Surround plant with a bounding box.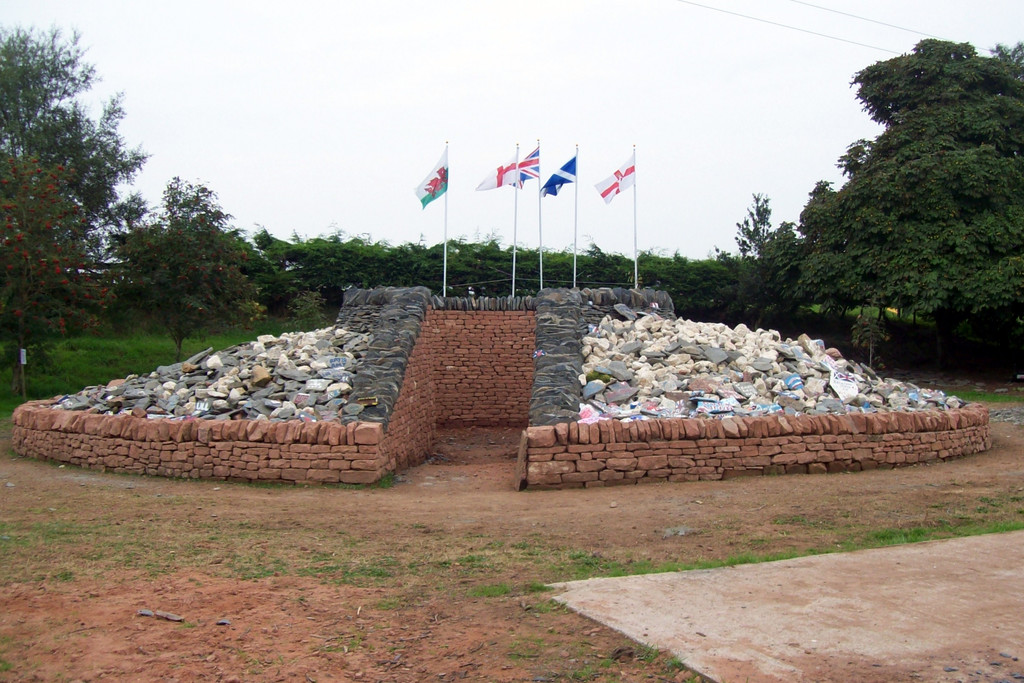
[568,547,582,559].
